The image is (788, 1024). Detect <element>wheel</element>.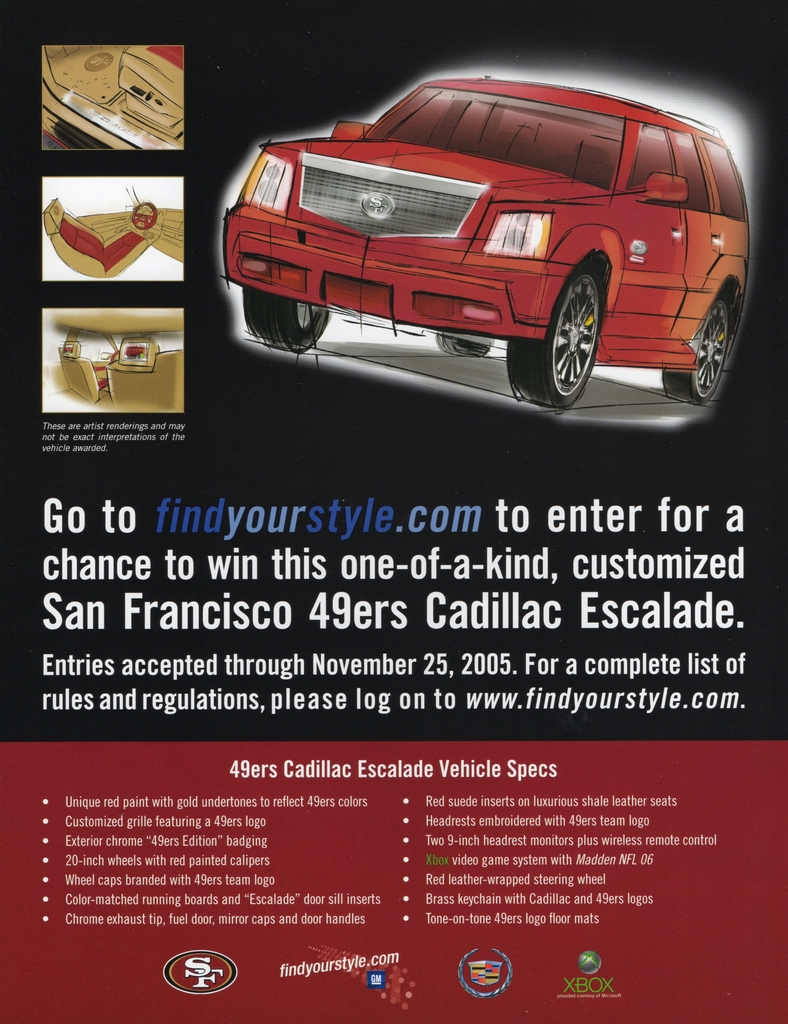
Detection: 652 285 759 406.
